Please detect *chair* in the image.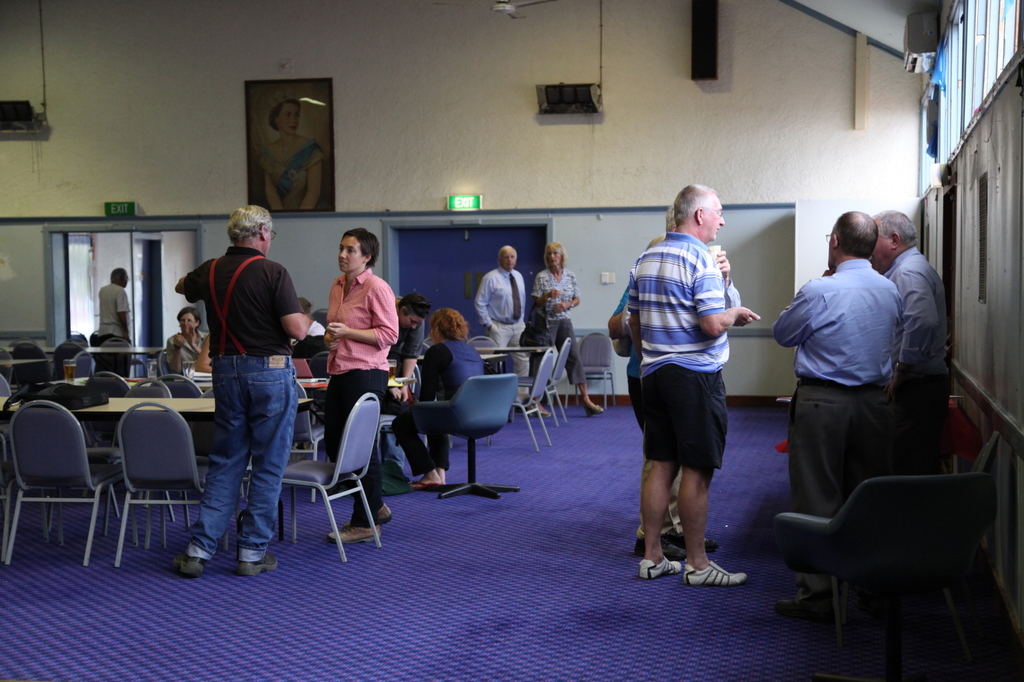
detection(60, 354, 95, 374).
